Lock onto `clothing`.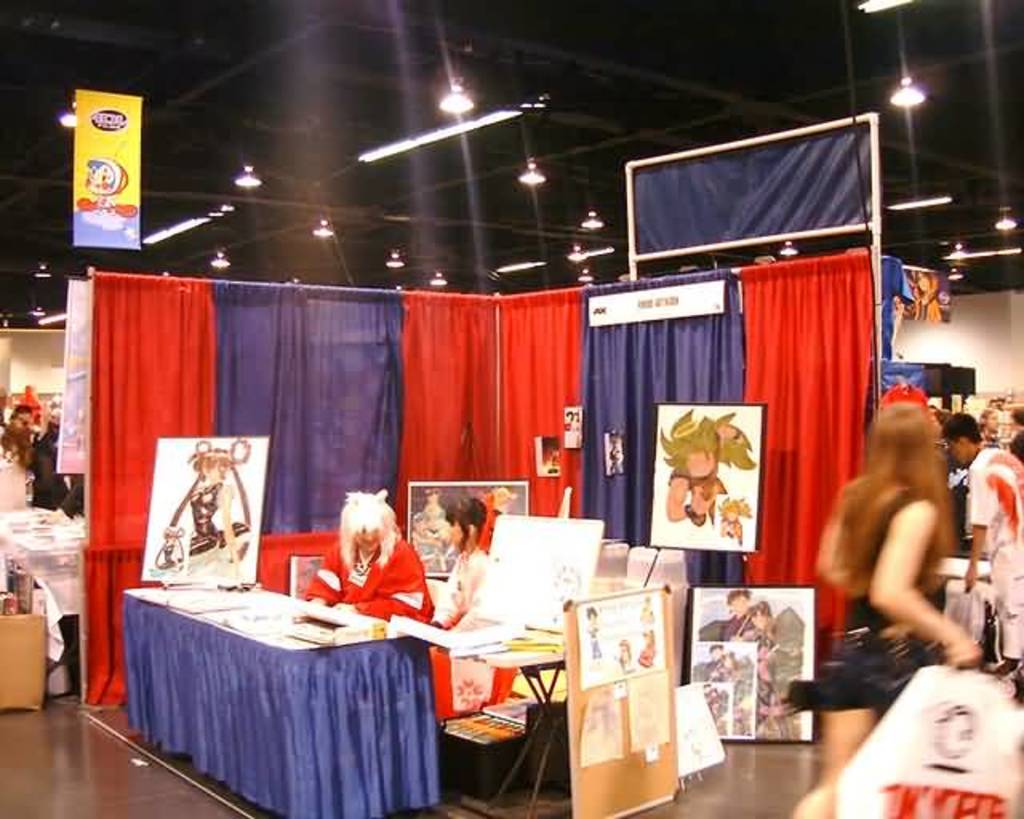
Locked: x1=162, y1=533, x2=245, y2=589.
